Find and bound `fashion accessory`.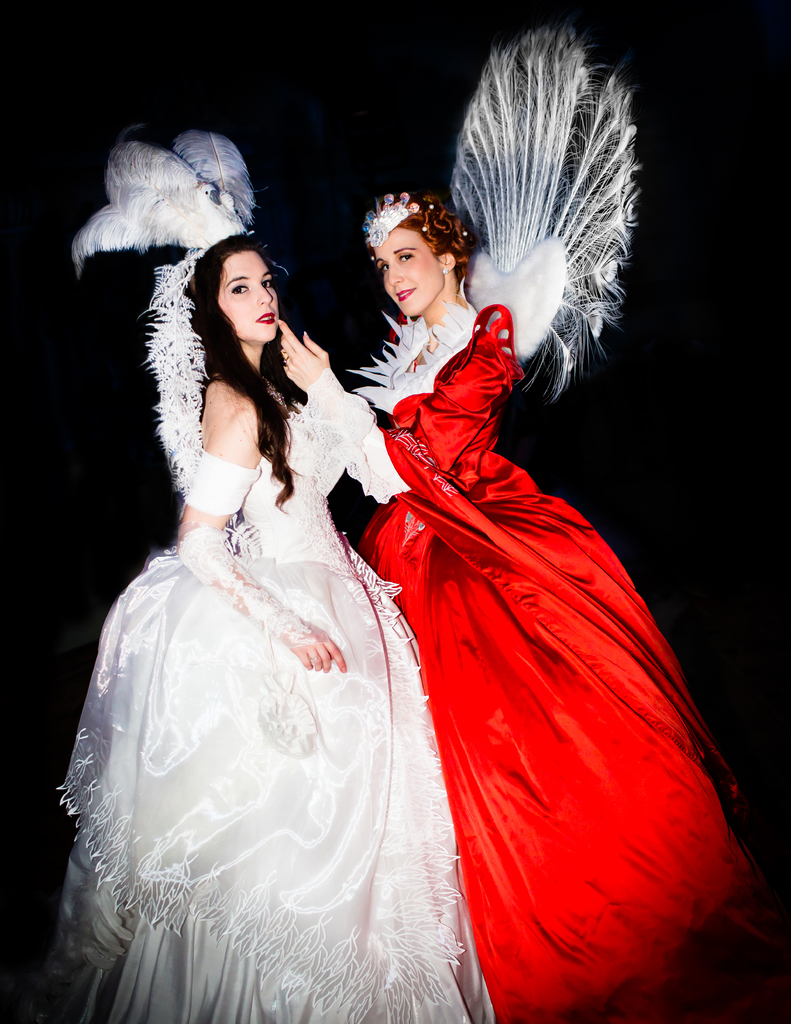
Bound: <box>176,516,327,647</box>.
